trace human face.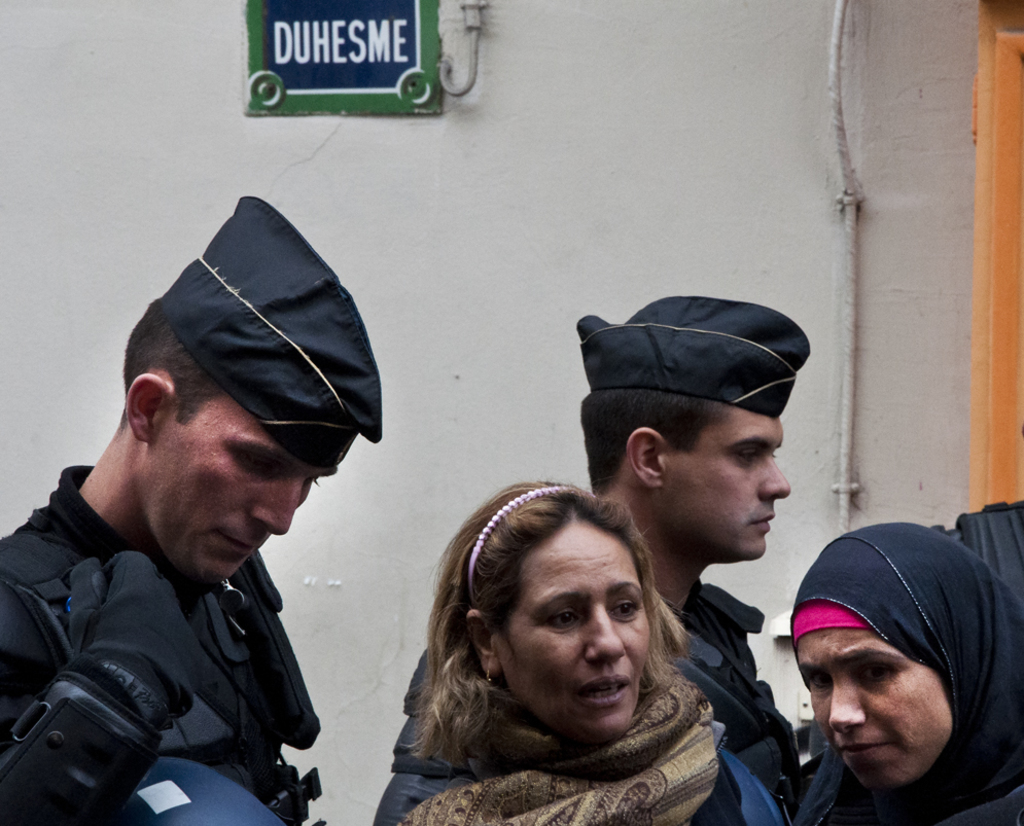
Traced to left=792, top=626, right=950, bottom=795.
